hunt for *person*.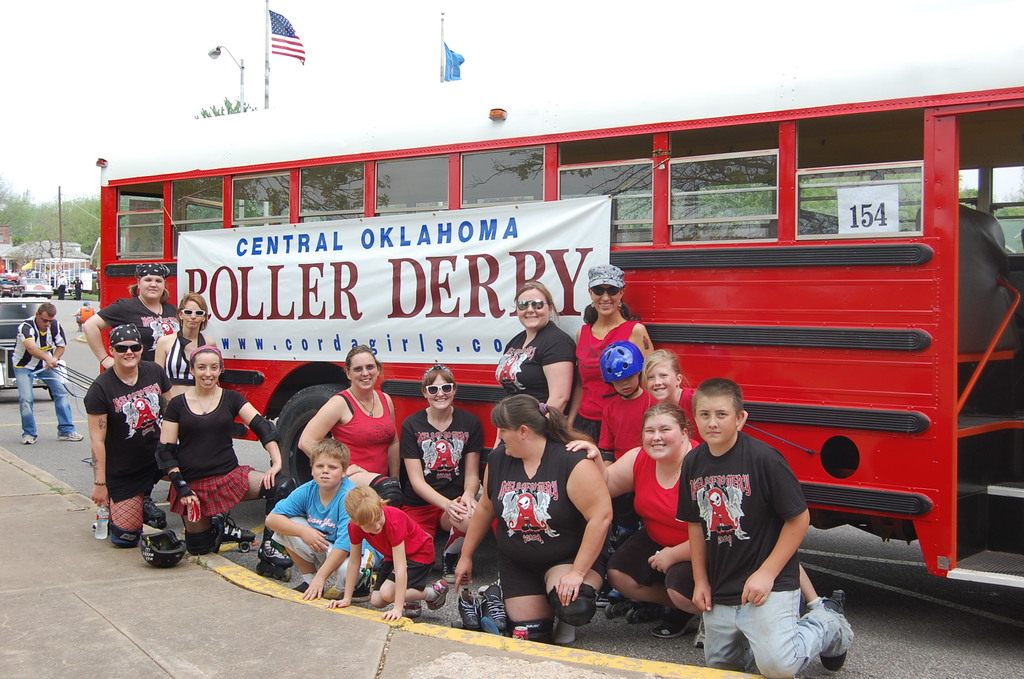
Hunted down at x1=449 y1=395 x2=617 y2=644.
